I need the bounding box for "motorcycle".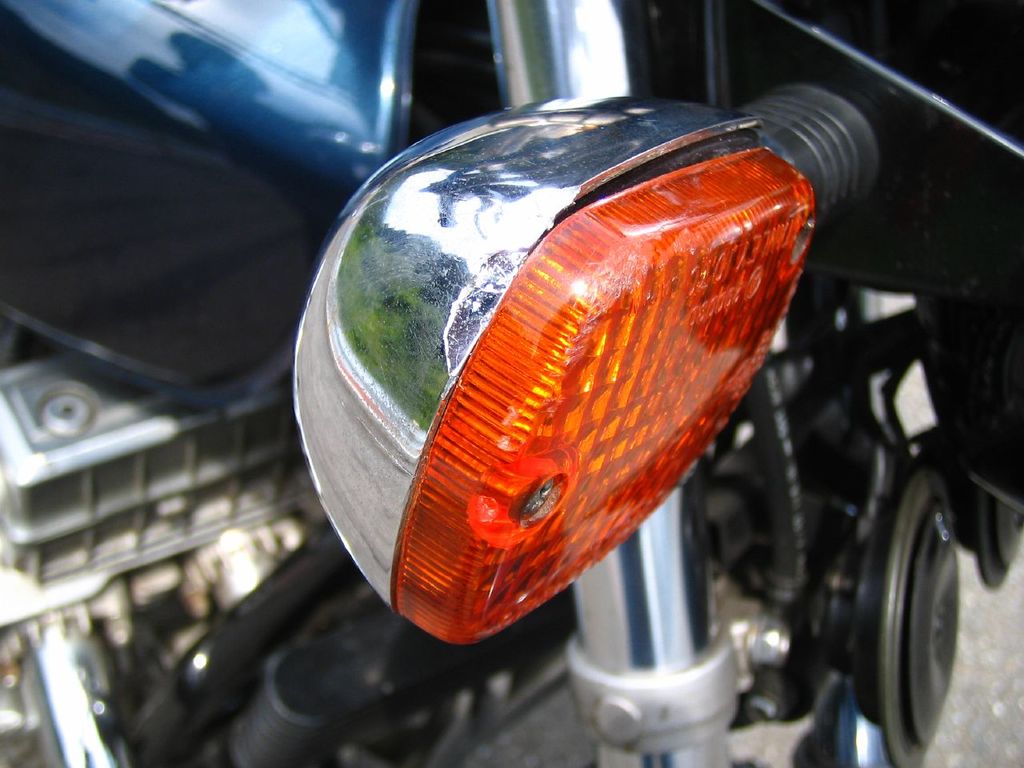
Here it is: 0 0 1023 767.
